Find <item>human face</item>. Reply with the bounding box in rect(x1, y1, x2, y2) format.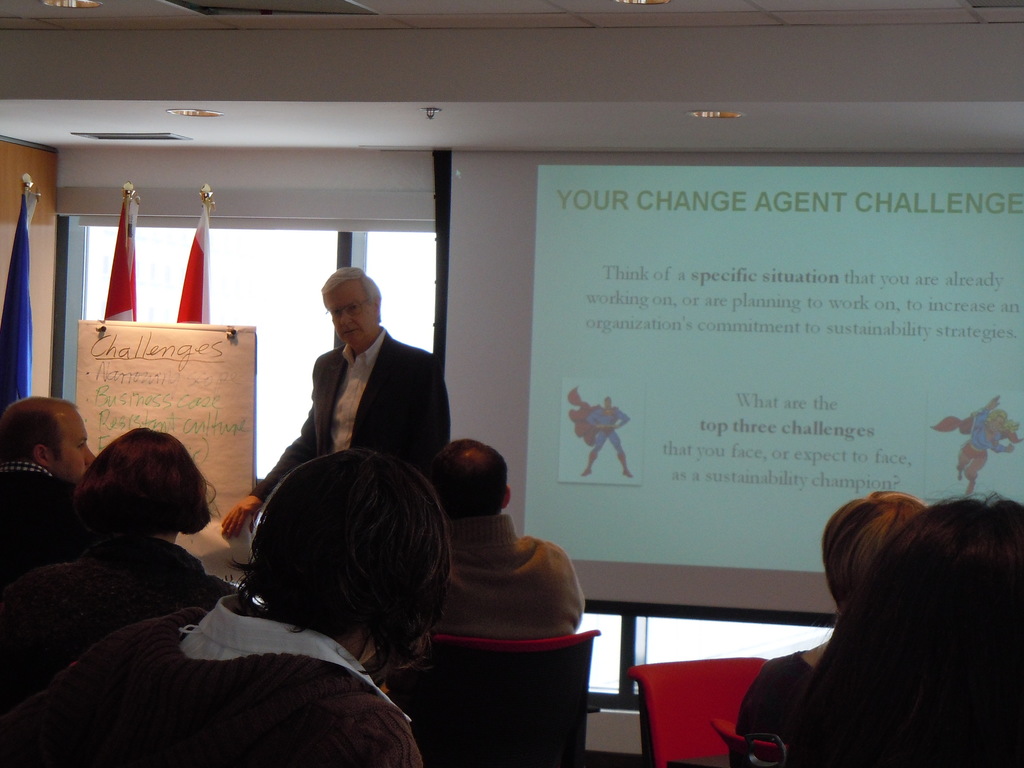
rect(47, 412, 97, 483).
